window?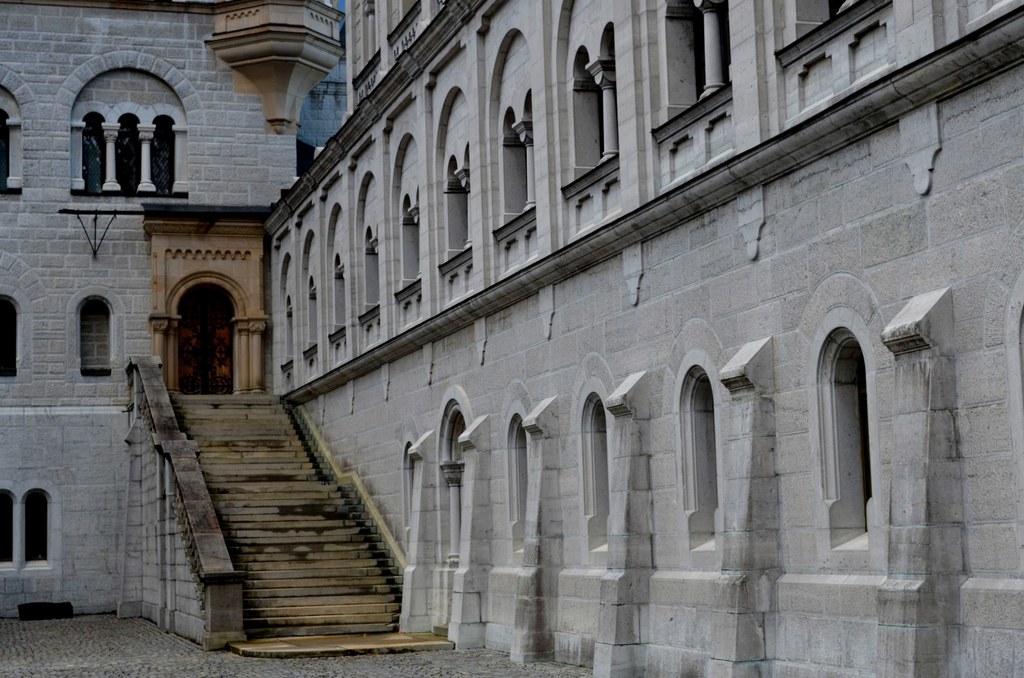
box(448, 148, 477, 267)
